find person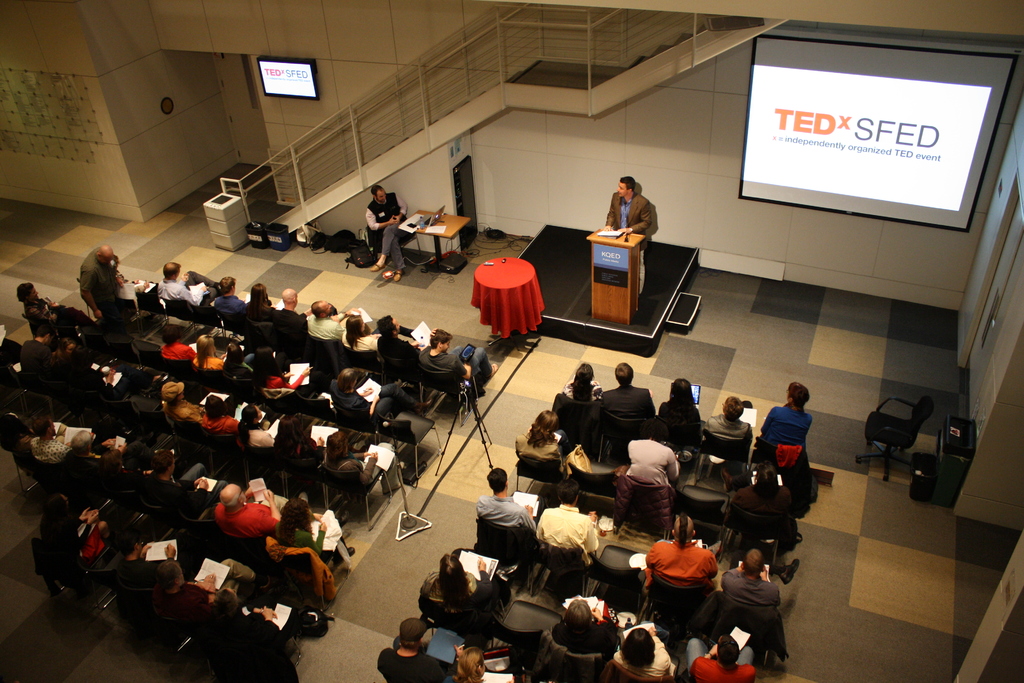
left=15, top=281, right=95, bottom=336
